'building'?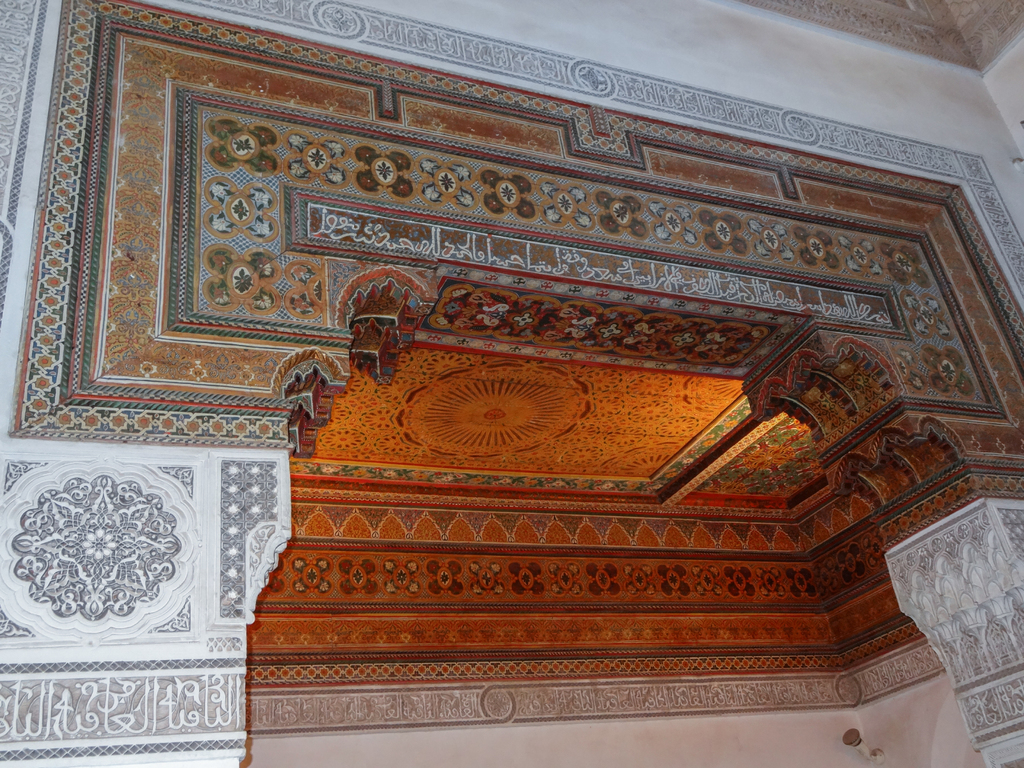
pyautogui.locateOnScreen(0, 0, 1023, 767)
